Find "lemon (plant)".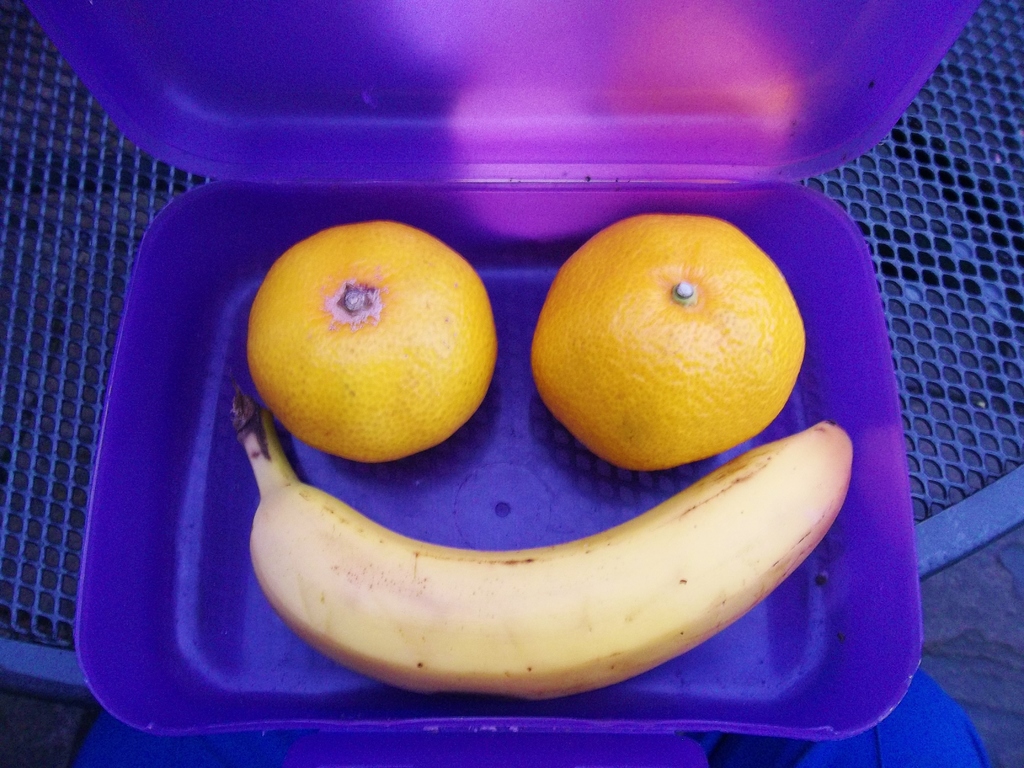
detection(532, 212, 805, 471).
